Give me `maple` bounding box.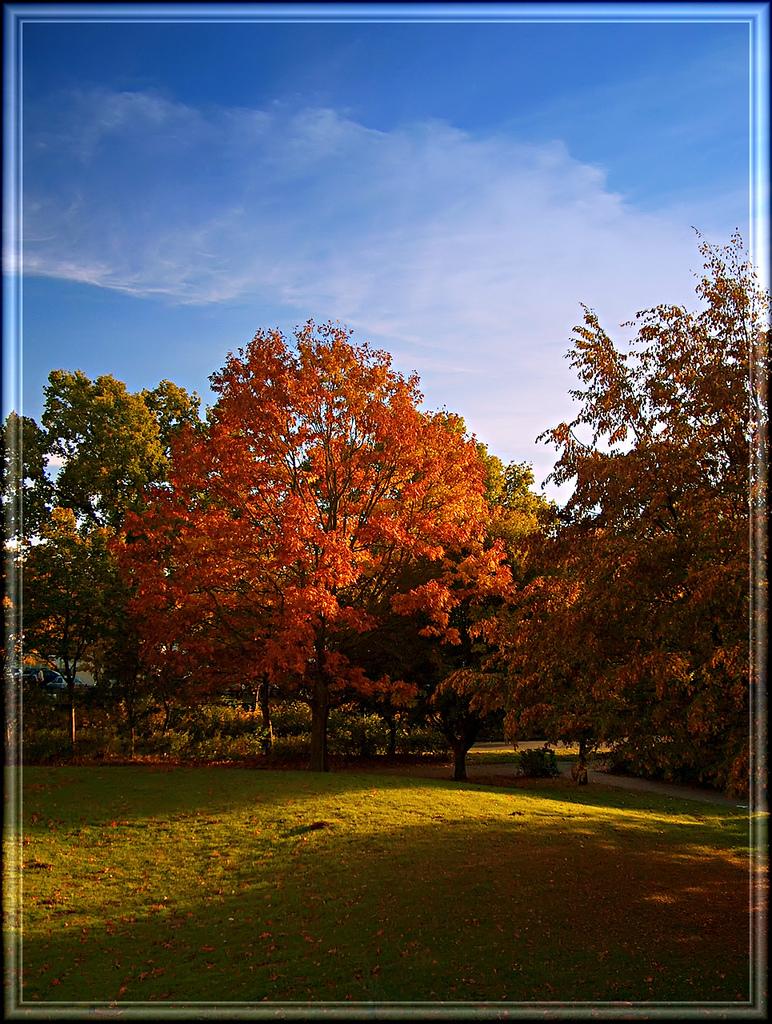
box(0, 373, 180, 757).
